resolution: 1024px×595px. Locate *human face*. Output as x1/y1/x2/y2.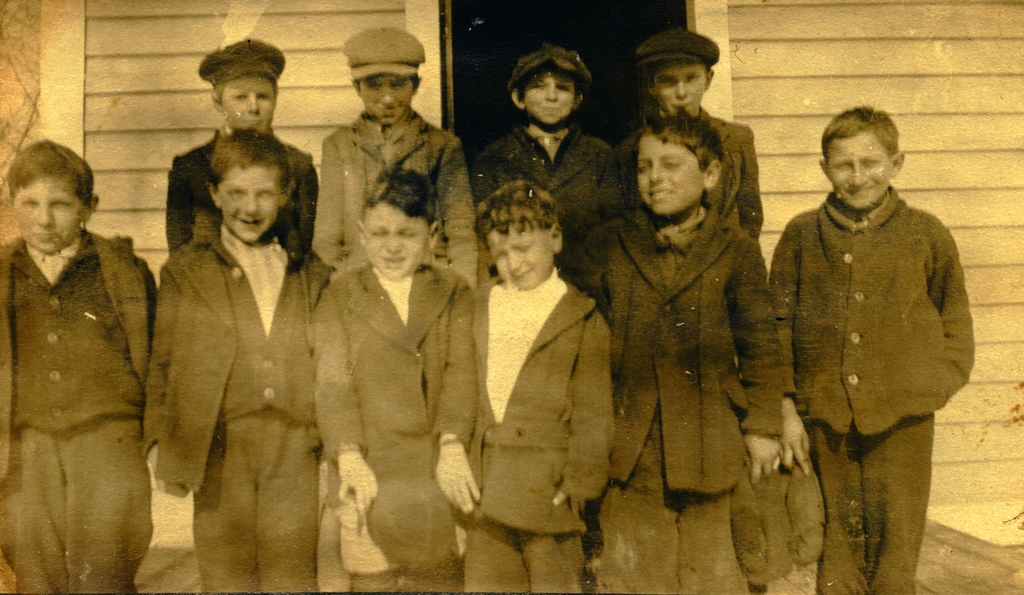
655/63/708/110.
